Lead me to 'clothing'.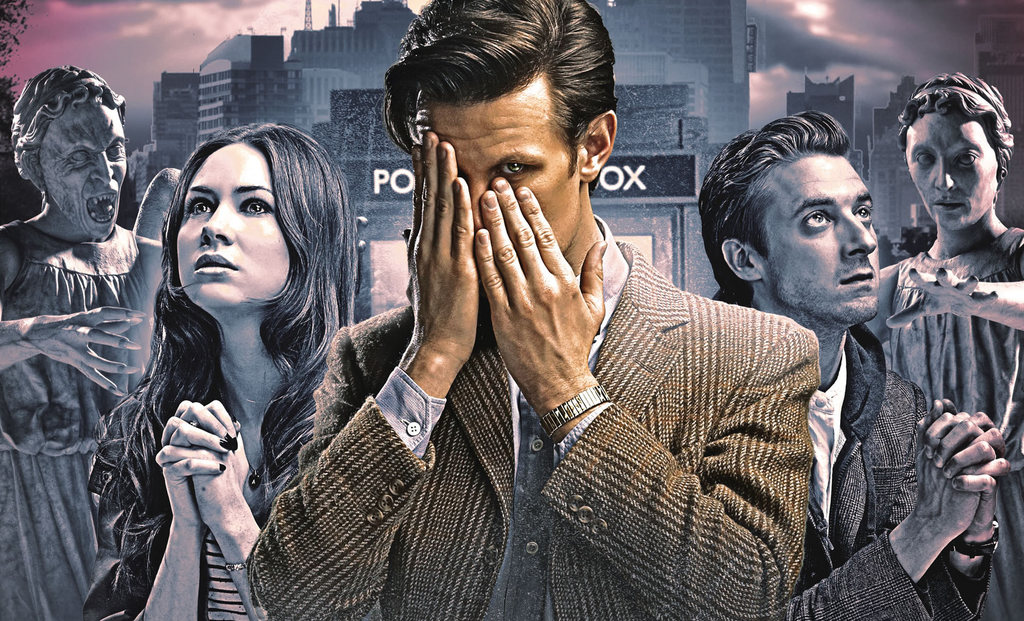
Lead to select_region(0, 214, 150, 620).
